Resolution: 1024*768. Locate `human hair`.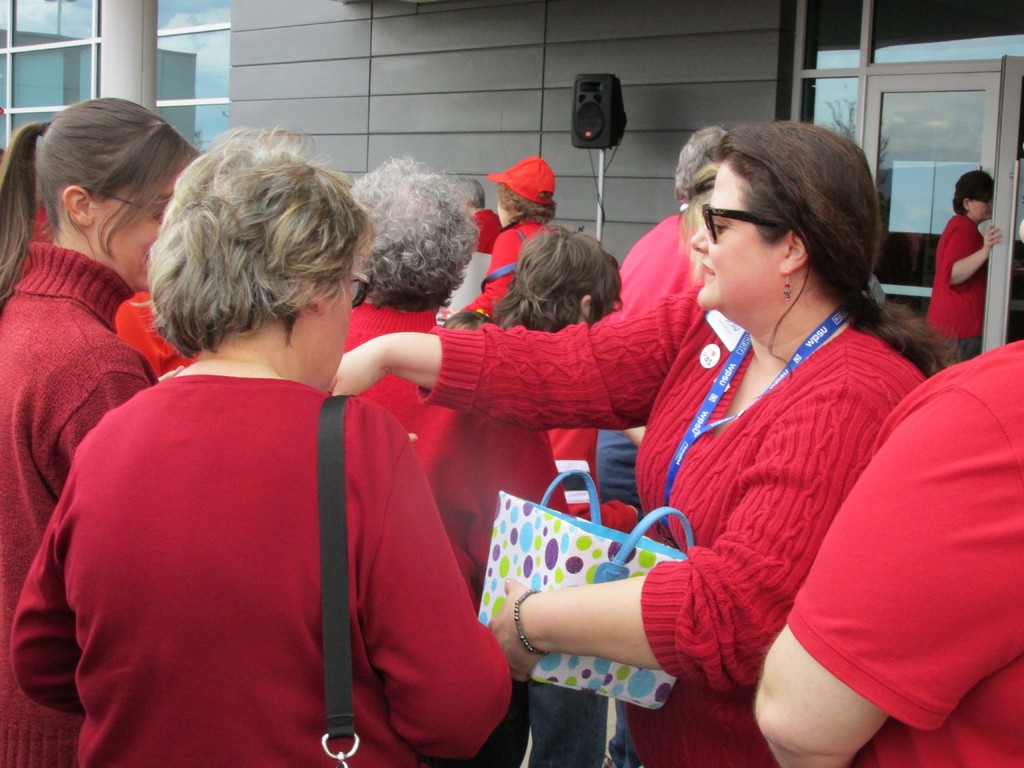
504,179,556,222.
